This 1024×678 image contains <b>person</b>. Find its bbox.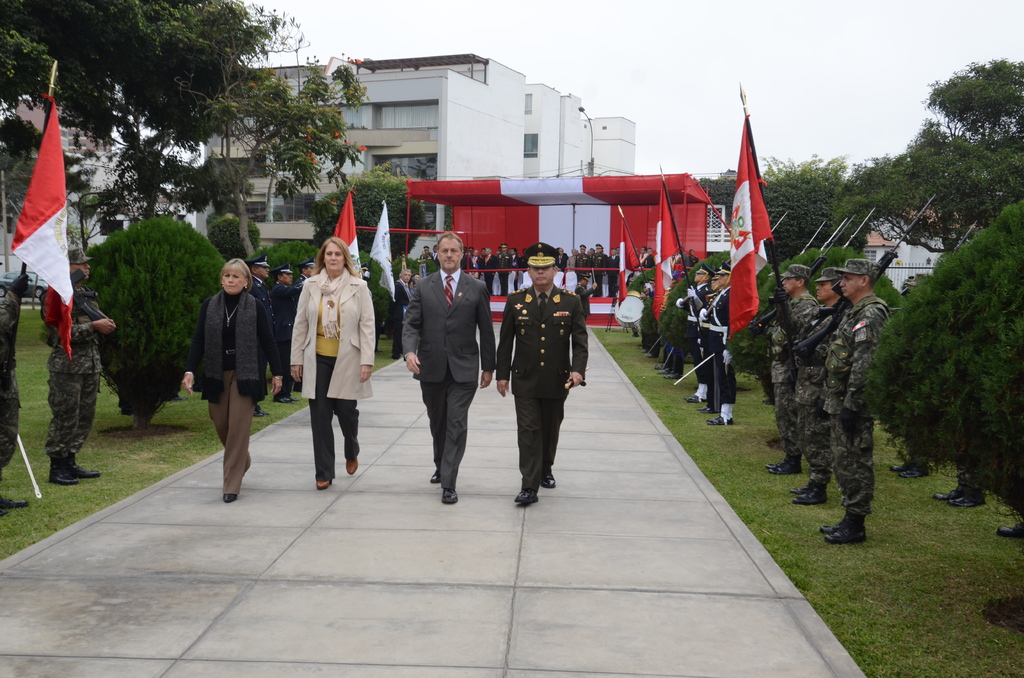
934:467:988:508.
